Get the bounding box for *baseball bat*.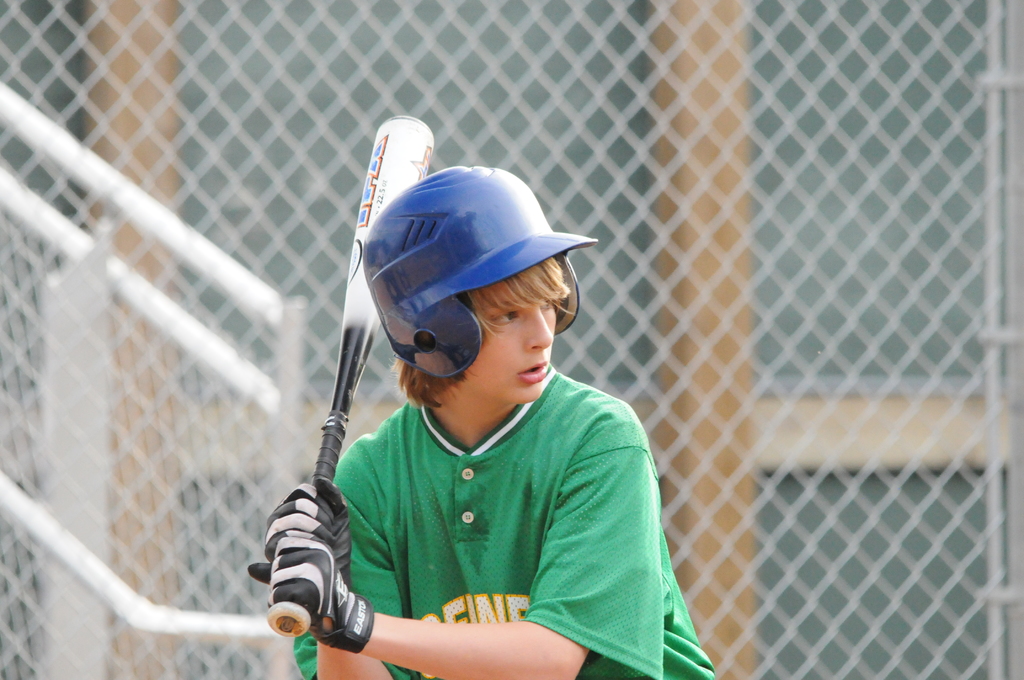
pyautogui.locateOnScreen(260, 111, 436, 639).
